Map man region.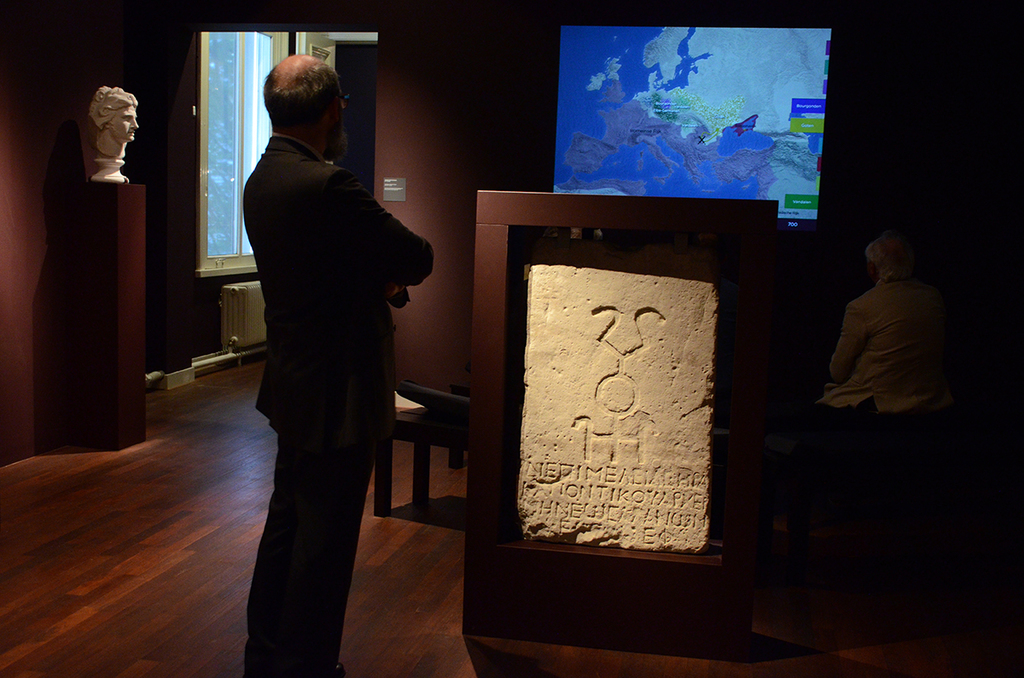
Mapped to pyautogui.locateOnScreen(816, 225, 967, 439).
